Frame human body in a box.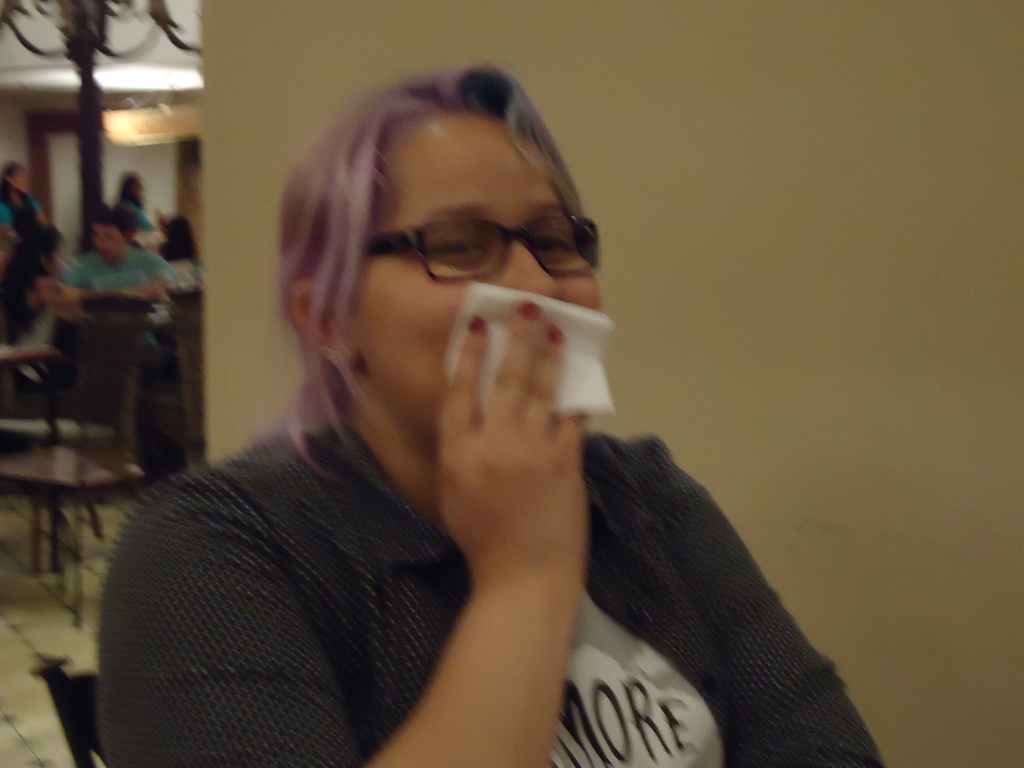
rect(120, 198, 154, 225).
